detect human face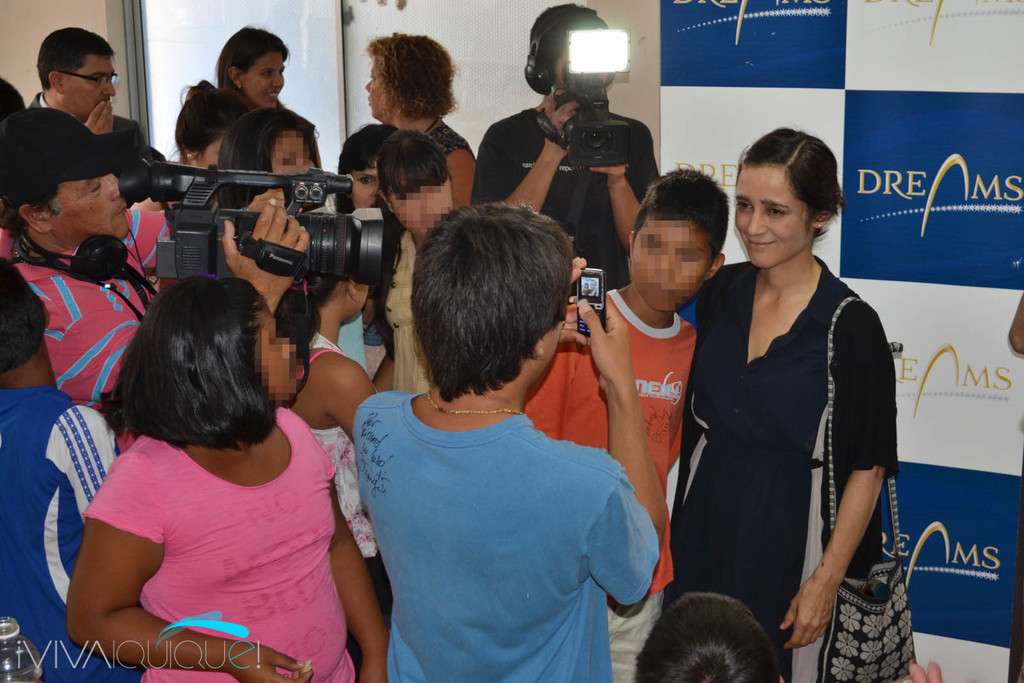
{"x1": 38, "y1": 172, "x2": 134, "y2": 237}
